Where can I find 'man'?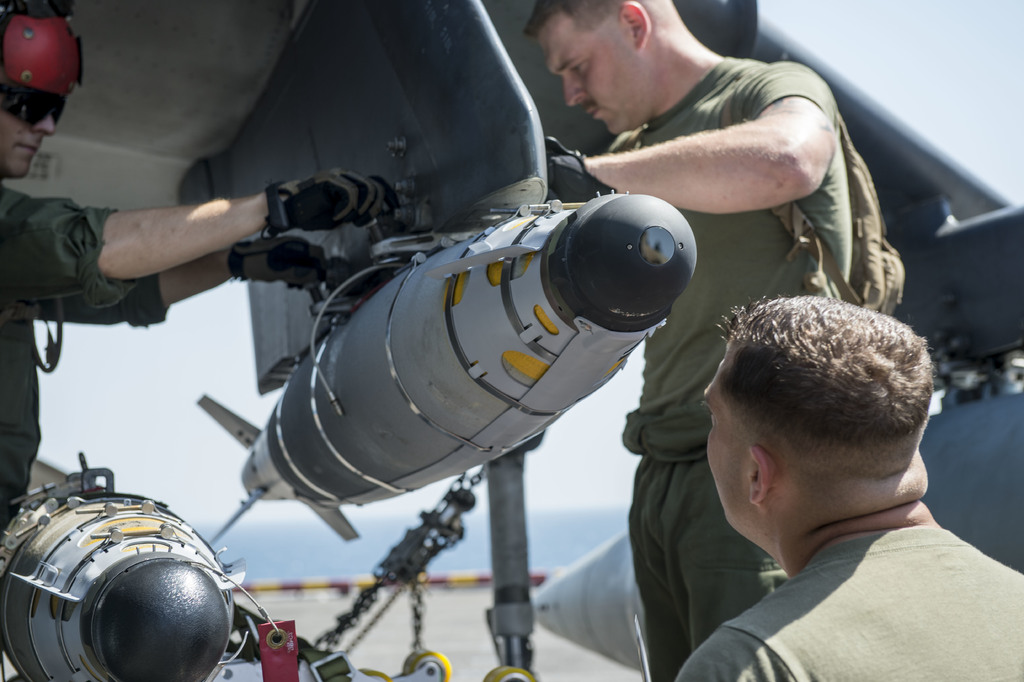
You can find it at region(544, 0, 910, 681).
